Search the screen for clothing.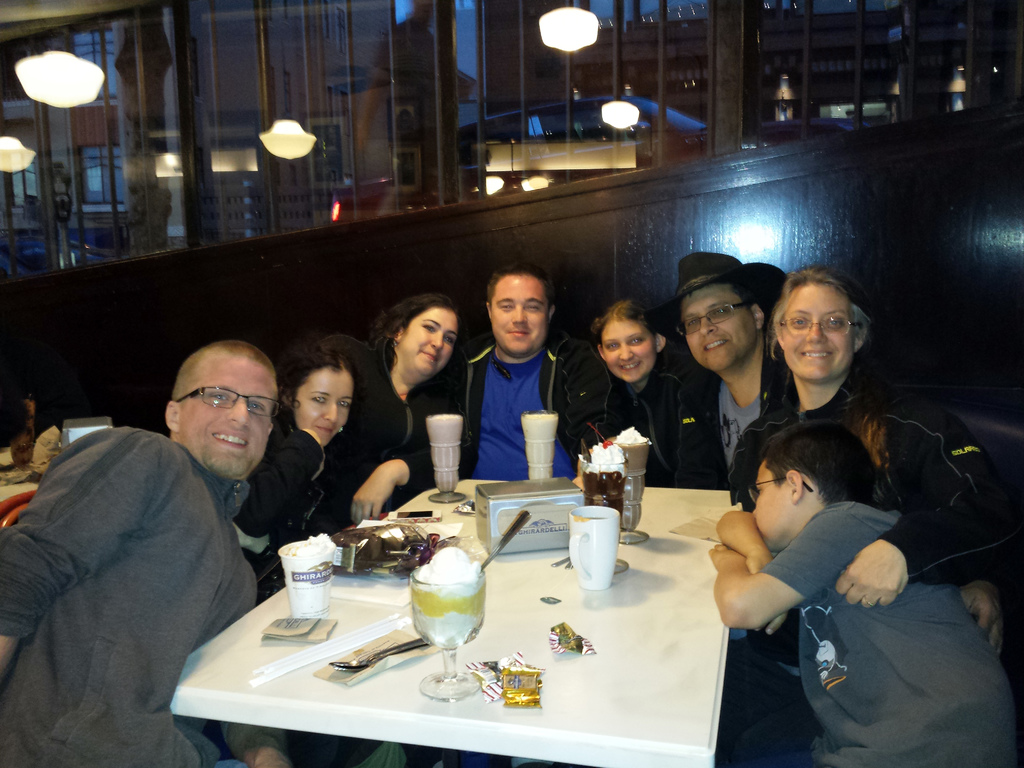
Found at 712:373:1023:756.
